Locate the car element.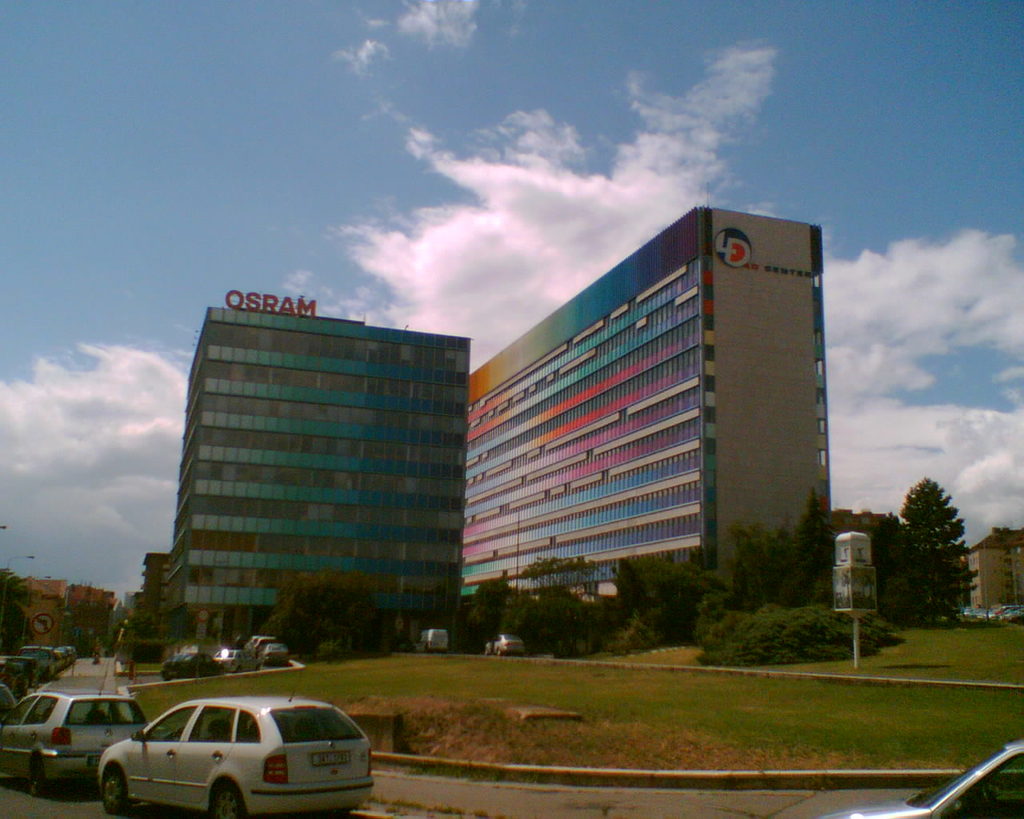
Element bbox: rect(0, 681, 150, 784).
